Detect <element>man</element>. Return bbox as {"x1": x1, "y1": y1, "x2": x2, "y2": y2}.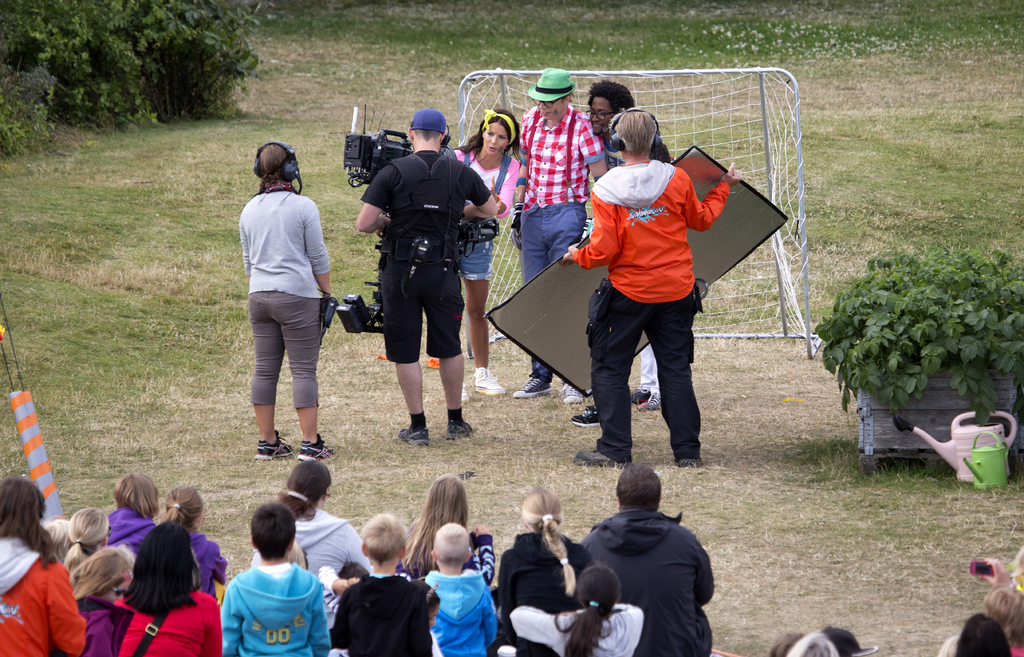
{"x1": 519, "y1": 66, "x2": 614, "y2": 397}.
